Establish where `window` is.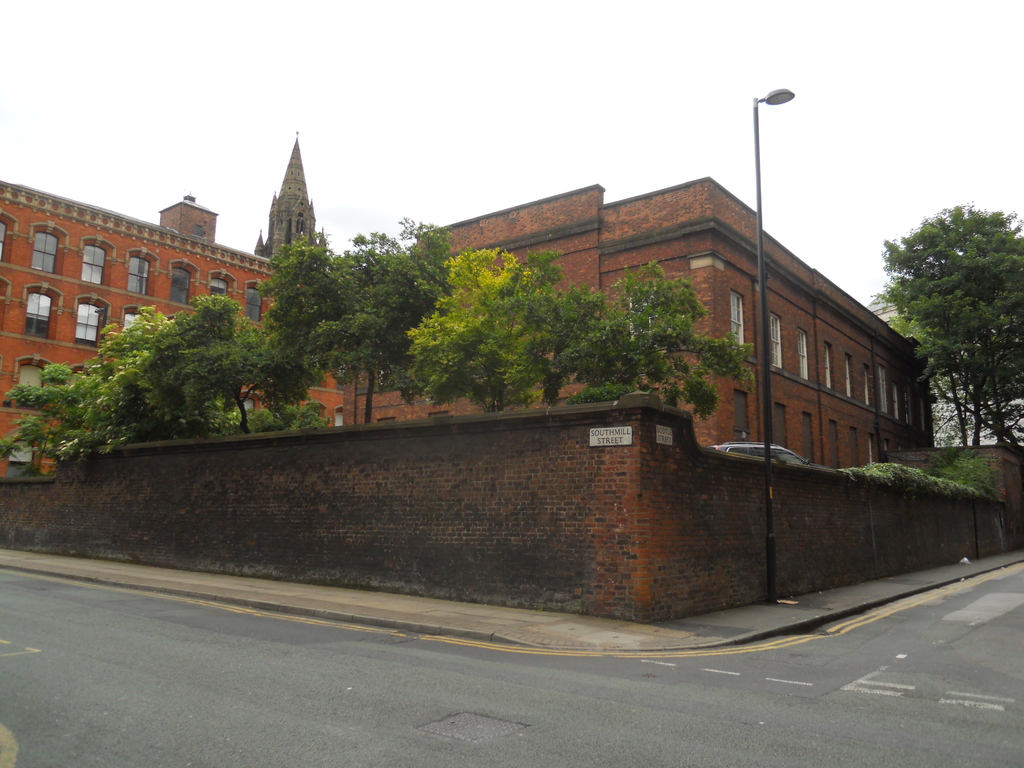
Established at (x1=128, y1=252, x2=150, y2=298).
